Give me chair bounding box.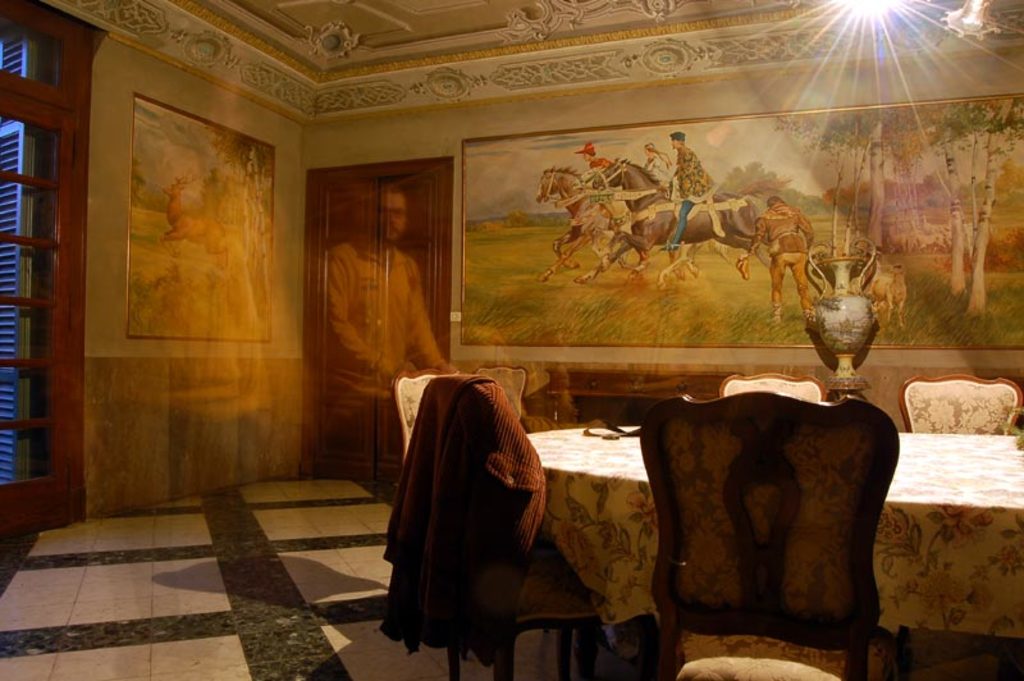
[896, 374, 1023, 434].
